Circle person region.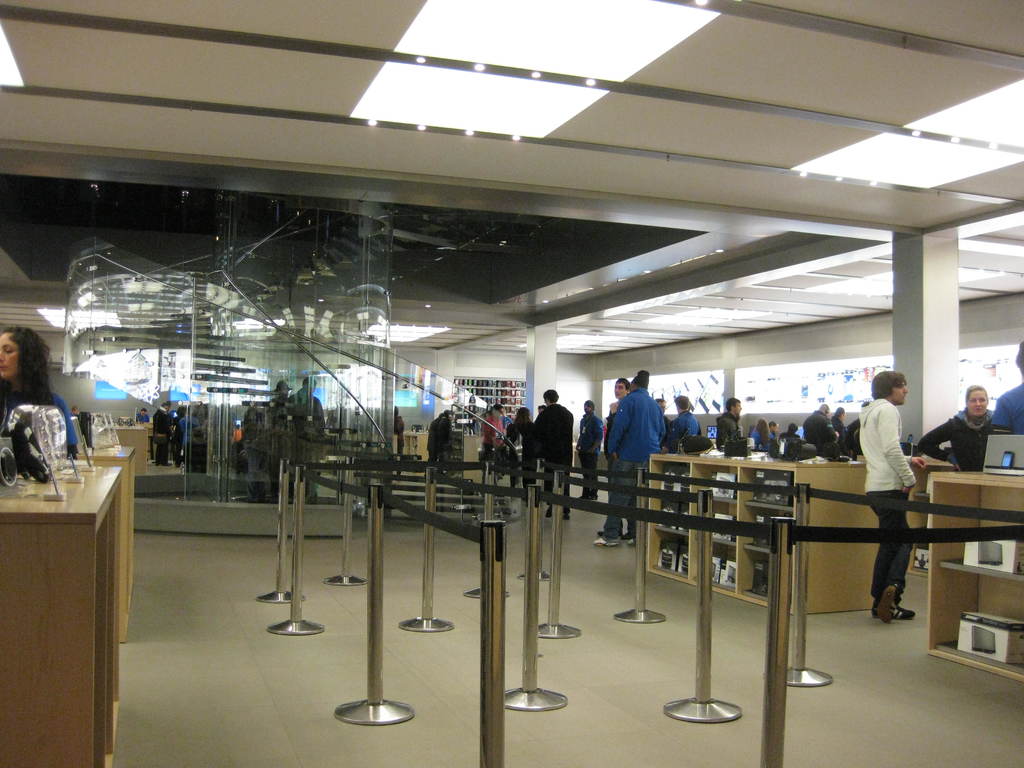
Region: 853:339:931:648.
